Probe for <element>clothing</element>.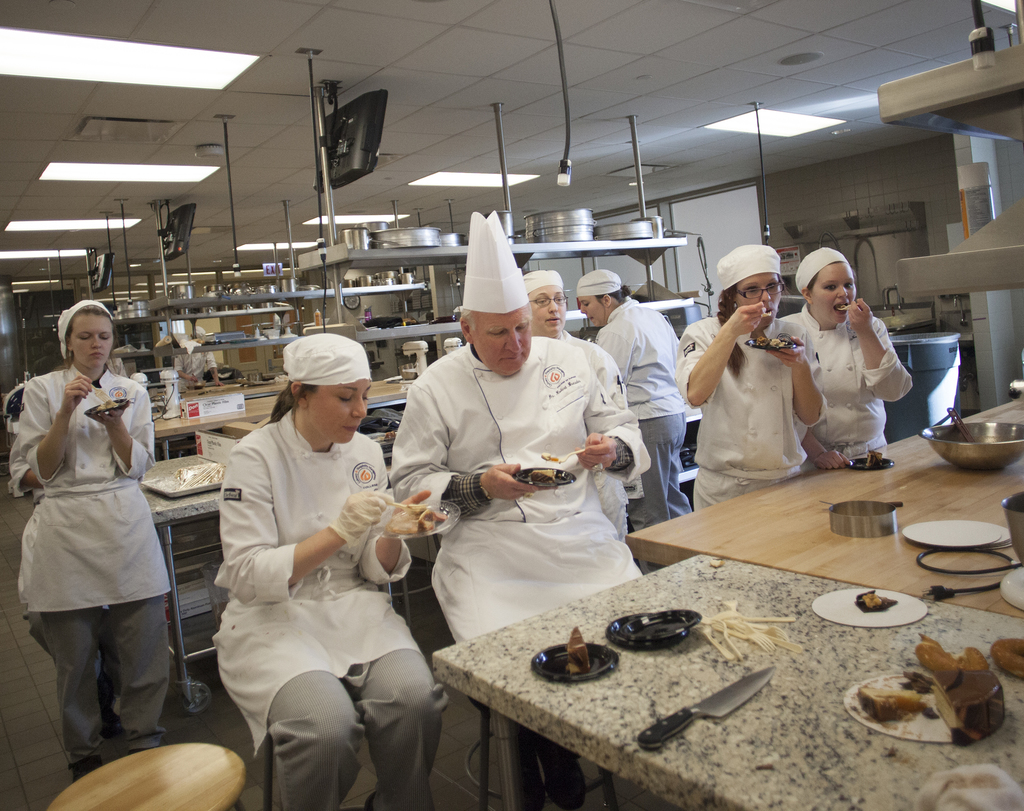
Probe result: (566,279,688,538).
